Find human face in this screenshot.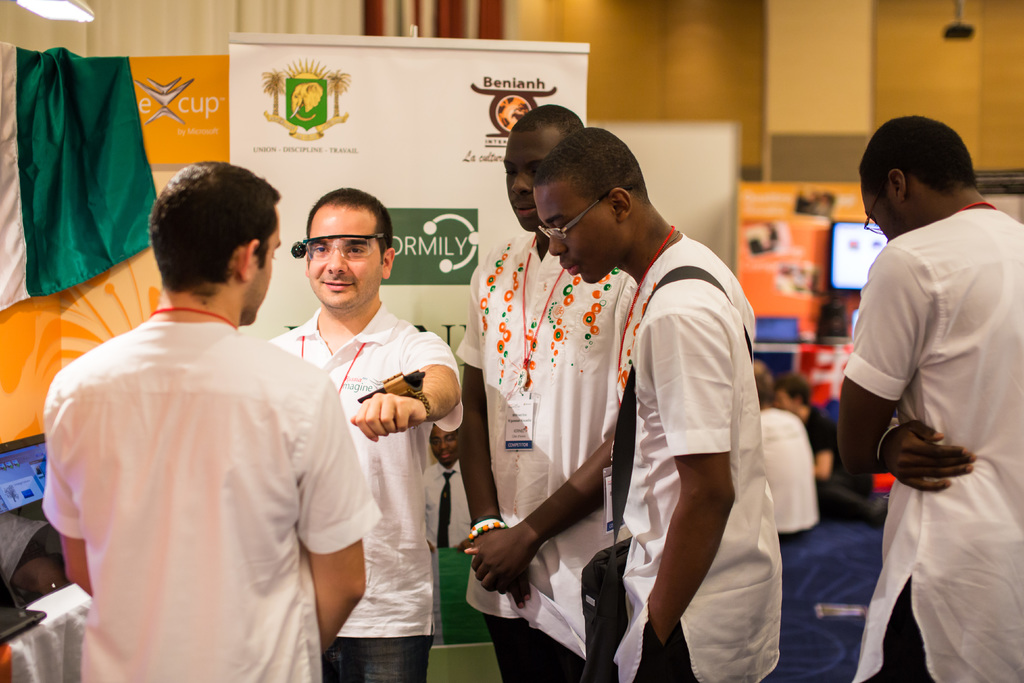
The bounding box for human face is pyautogui.locateOnScreen(246, 218, 282, 324).
